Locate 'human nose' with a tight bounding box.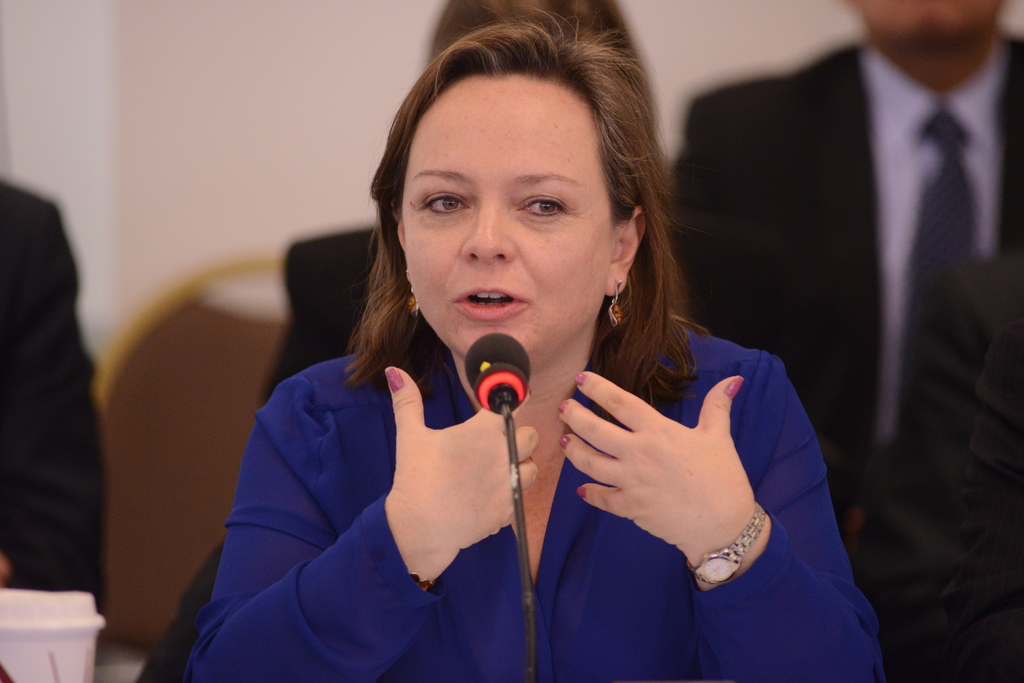
(460,198,516,266).
